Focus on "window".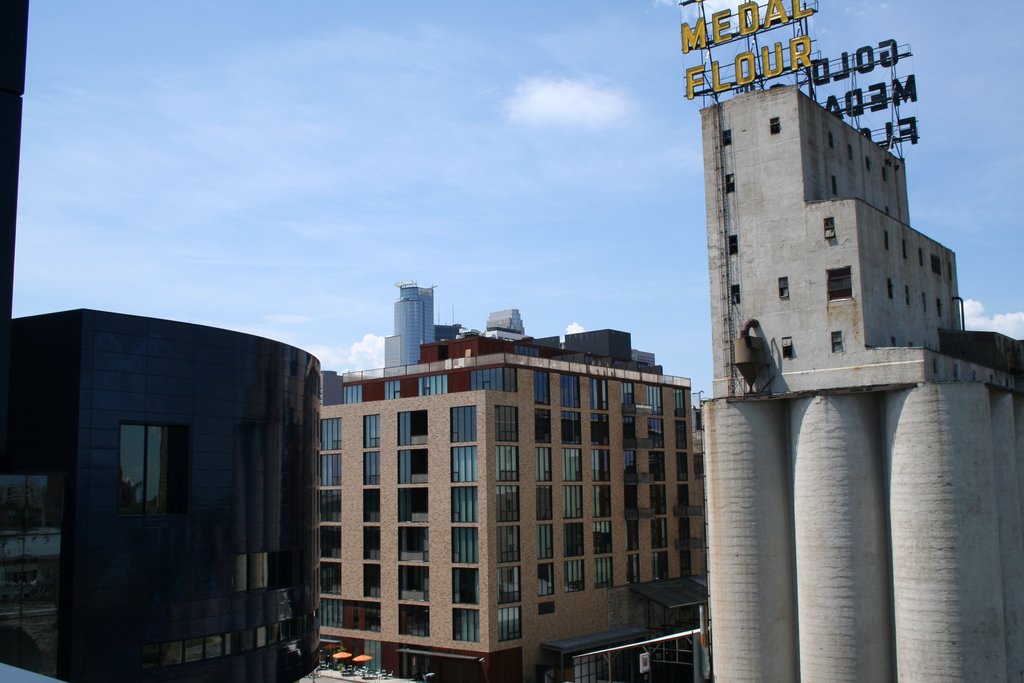
Focused at box=[451, 484, 477, 525].
